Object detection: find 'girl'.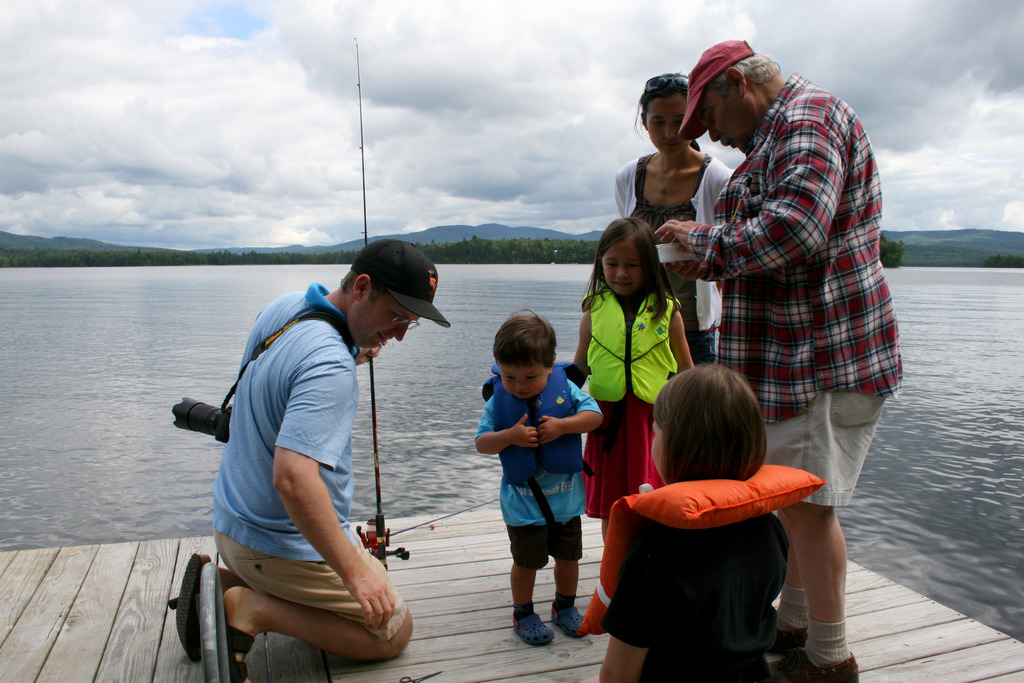
x1=574, y1=217, x2=695, y2=539.
